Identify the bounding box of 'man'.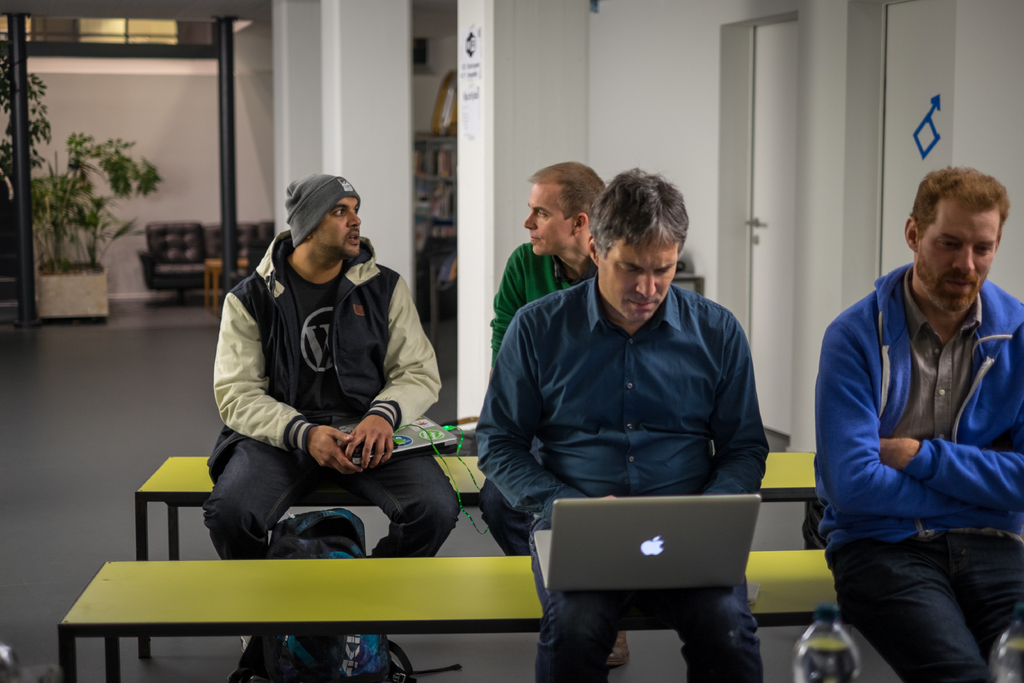
pyautogui.locateOnScreen(813, 162, 1023, 682).
